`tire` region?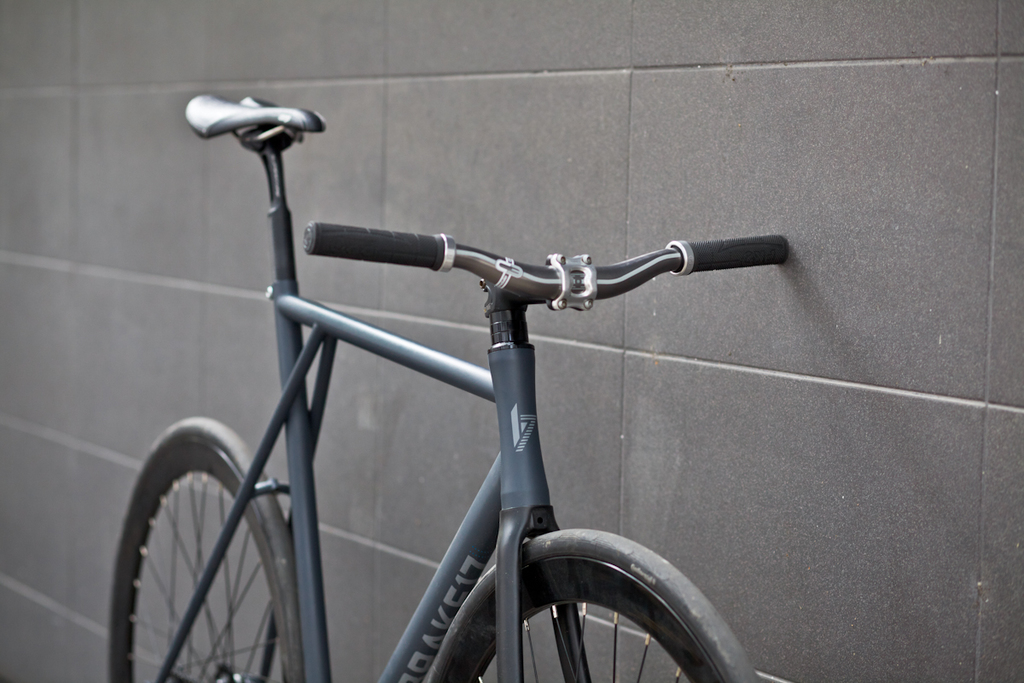
rect(505, 561, 748, 672)
